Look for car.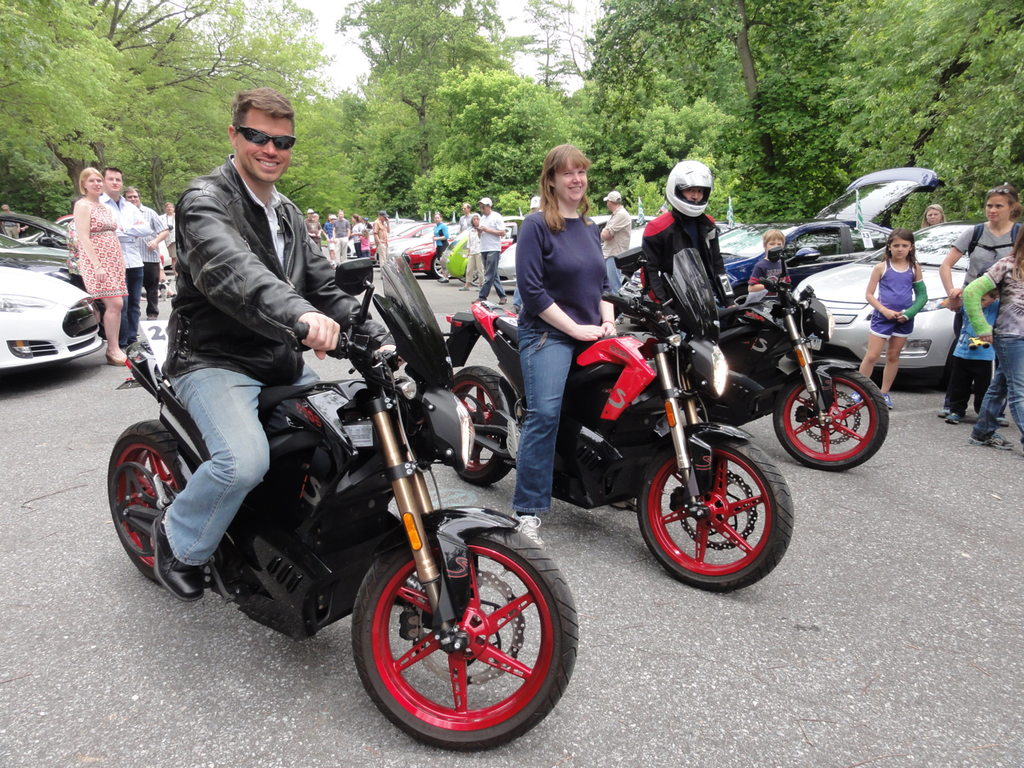
Found: 9,221,77,245.
